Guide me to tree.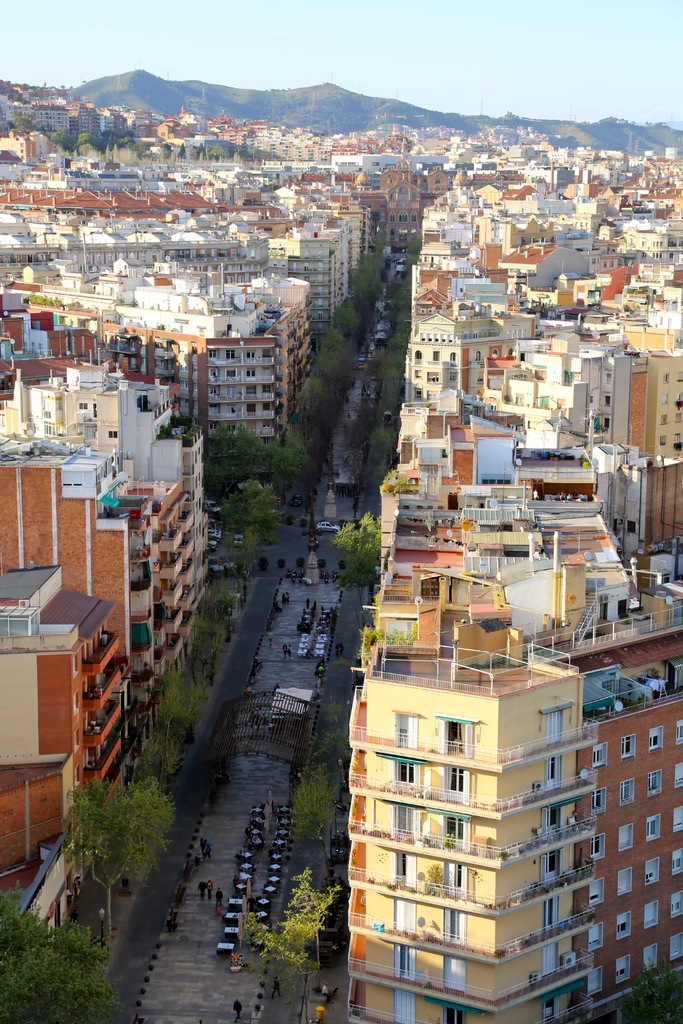
Guidance: {"left": 0, "top": 895, "right": 133, "bottom": 1023}.
